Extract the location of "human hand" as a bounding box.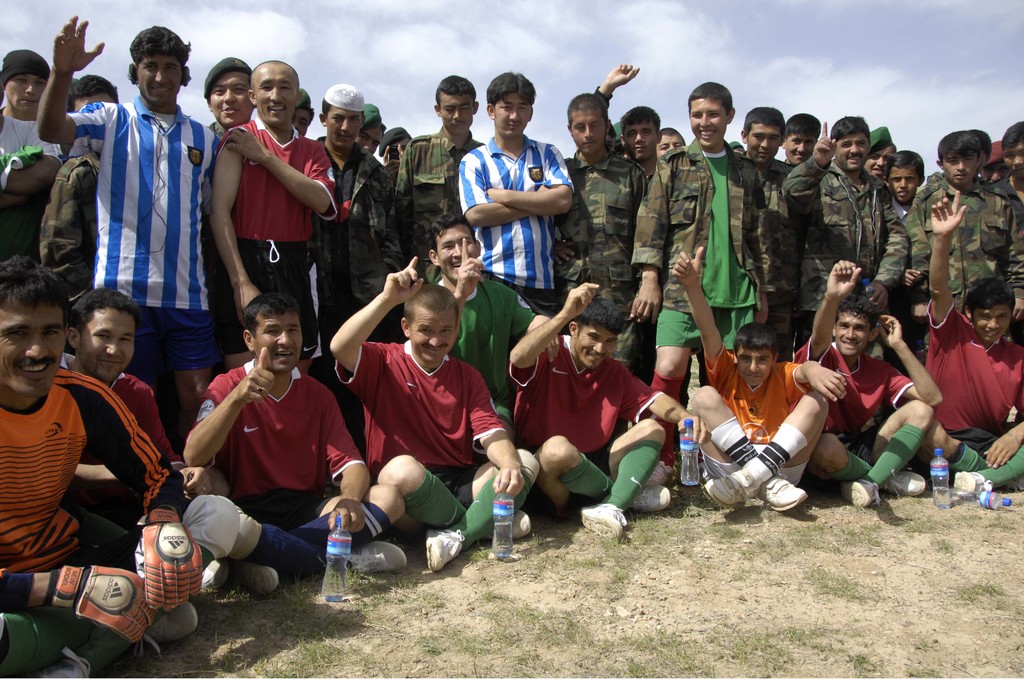
rect(675, 414, 712, 445).
